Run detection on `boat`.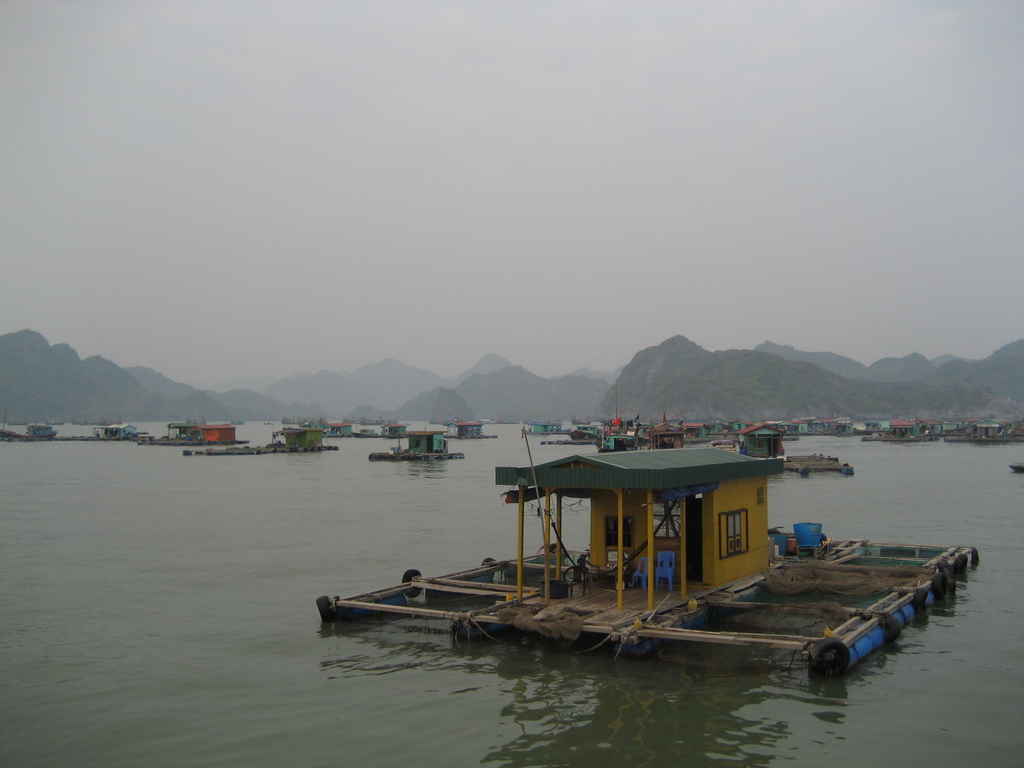
Result: bbox=(312, 413, 925, 674).
